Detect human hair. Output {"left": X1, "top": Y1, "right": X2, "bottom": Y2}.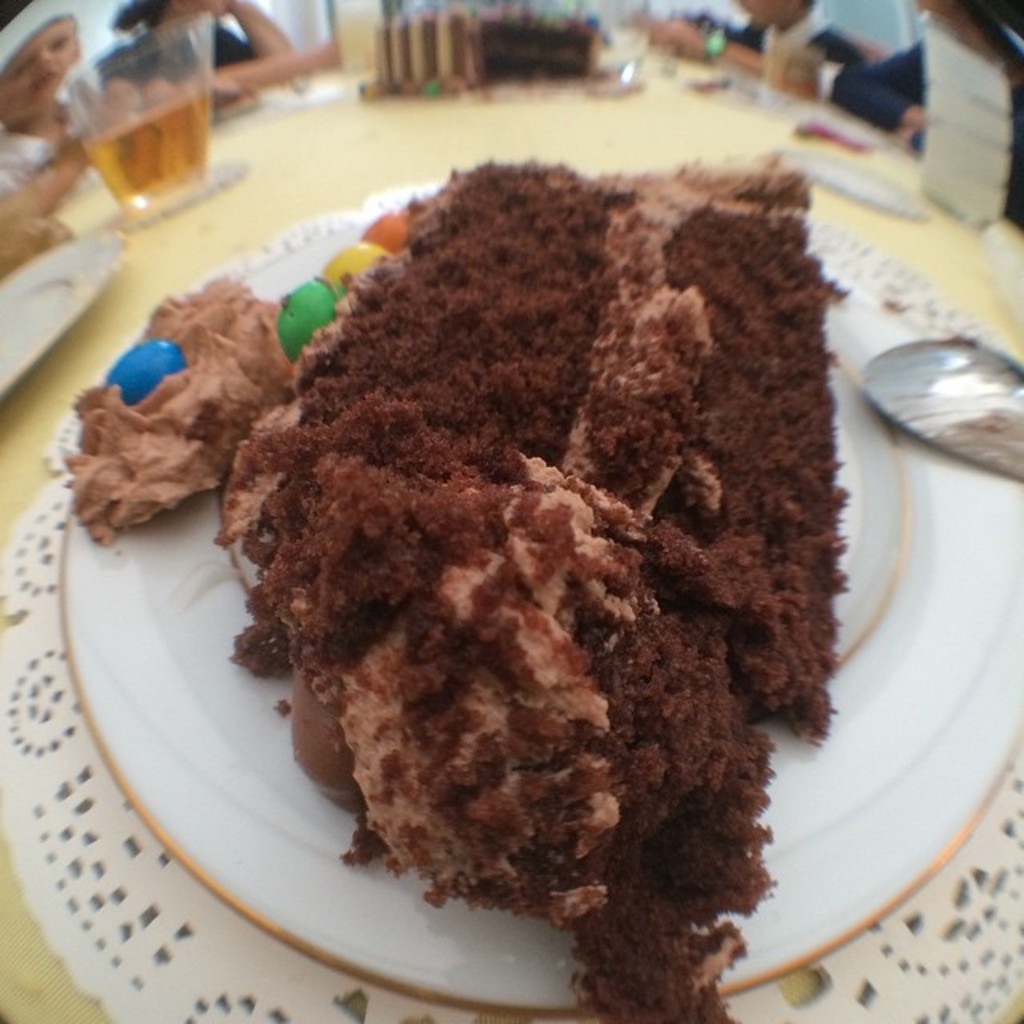
{"left": 112, "top": 0, "right": 179, "bottom": 34}.
